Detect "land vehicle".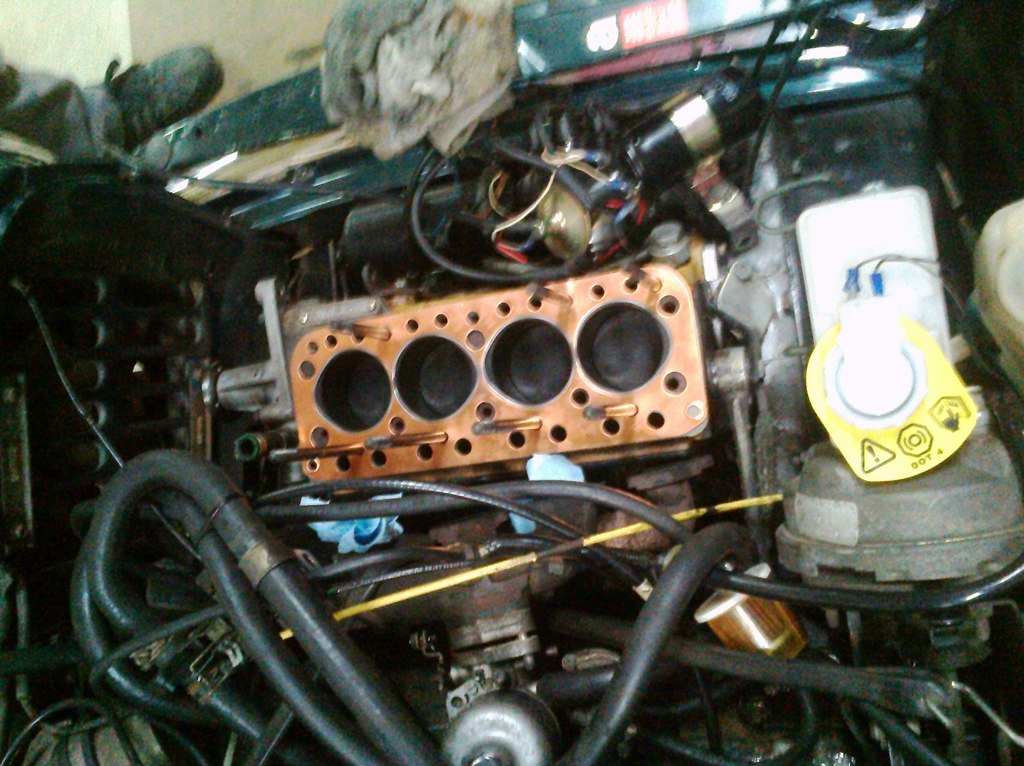
Detected at <region>0, 0, 1023, 765</region>.
